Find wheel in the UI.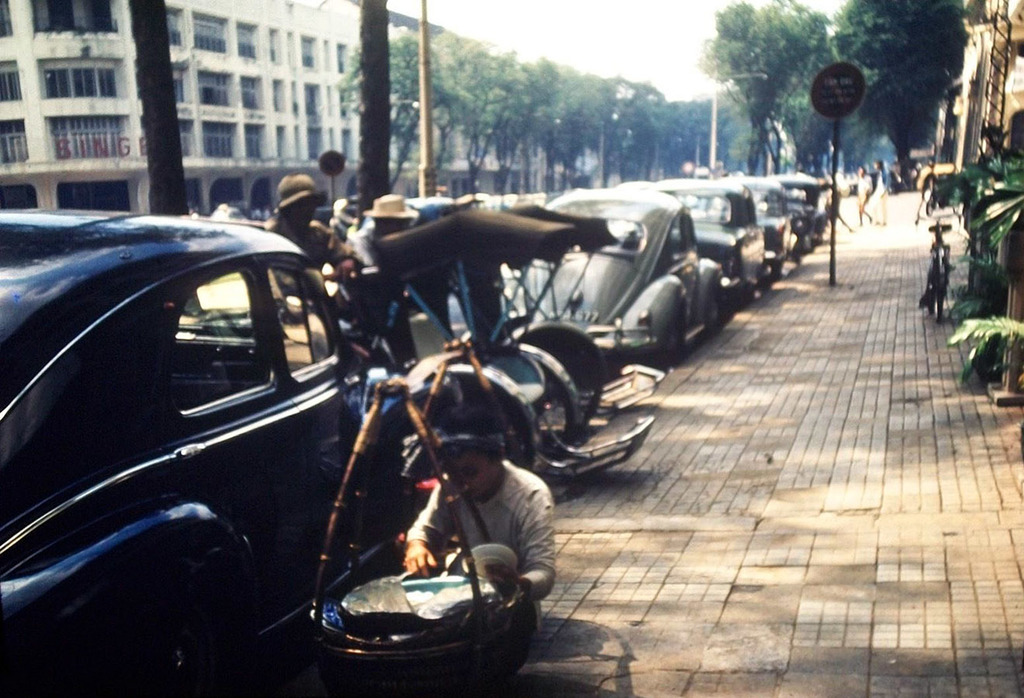
UI element at [x1=704, y1=288, x2=728, y2=326].
